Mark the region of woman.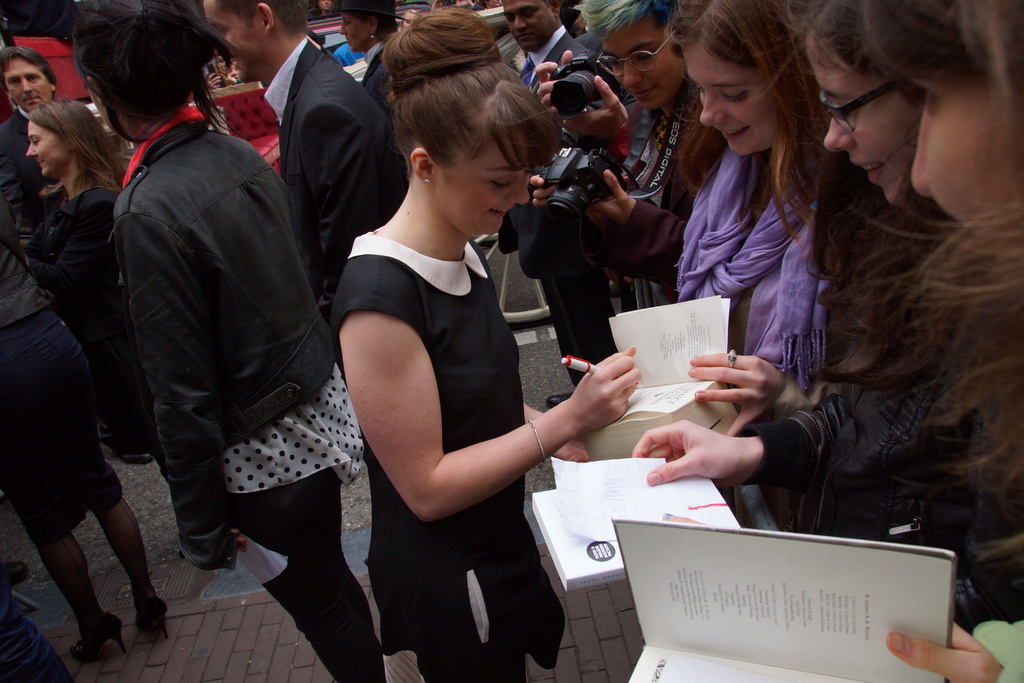
Region: <region>319, 29, 639, 682</region>.
